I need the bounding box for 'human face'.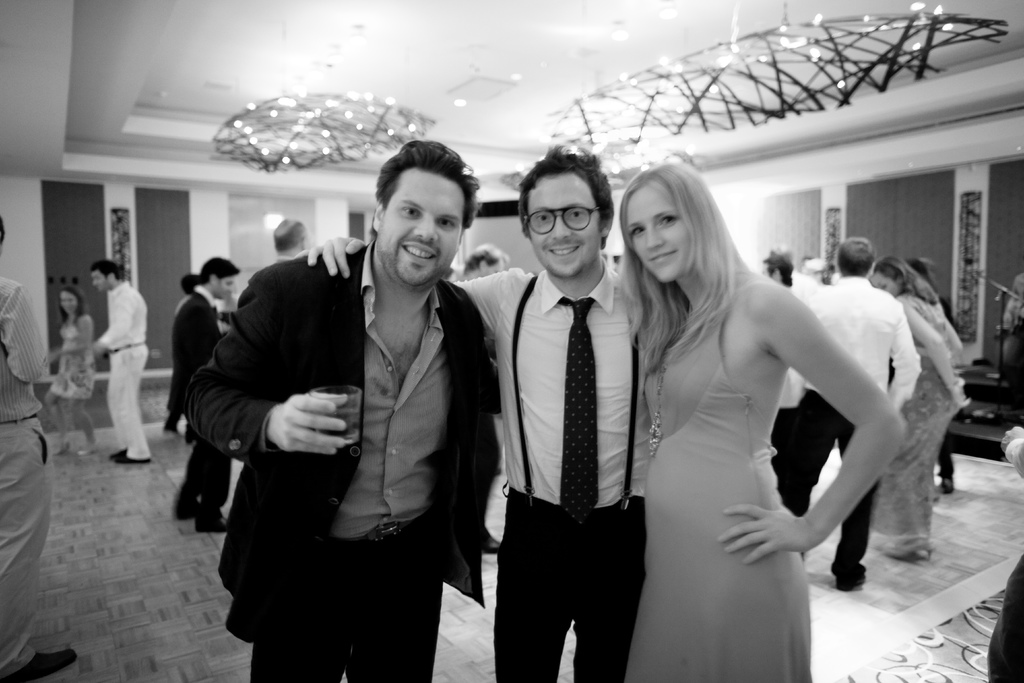
Here it is: detection(533, 169, 600, 272).
